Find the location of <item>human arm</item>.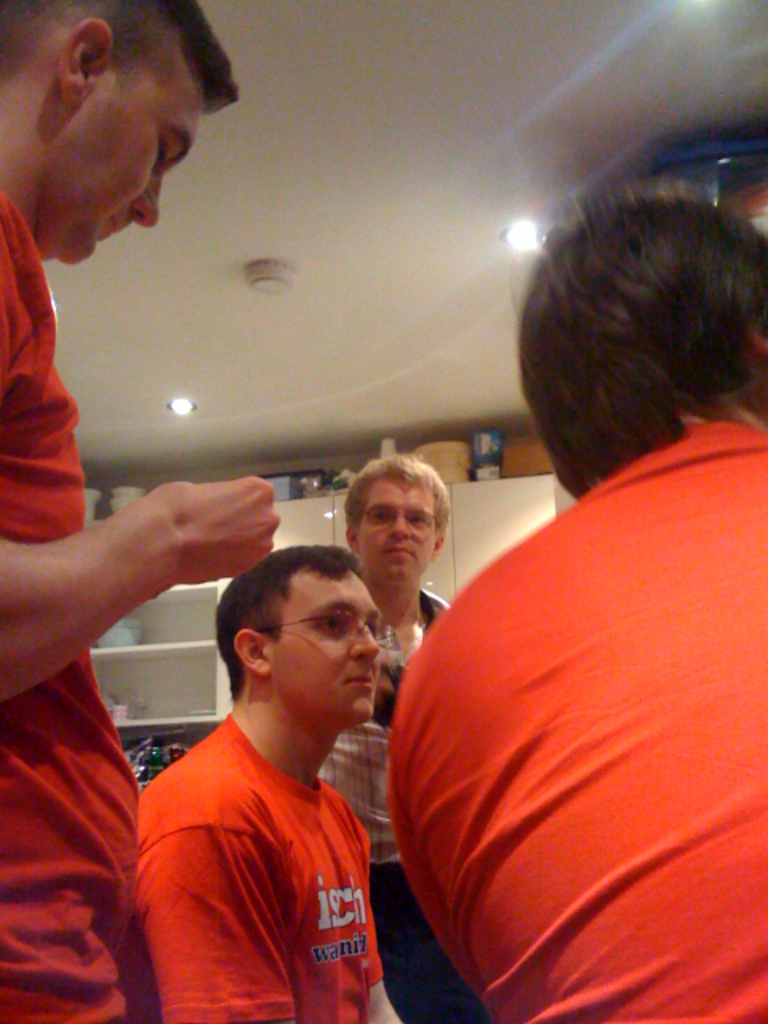
Location: 16, 434, 293, 742.
